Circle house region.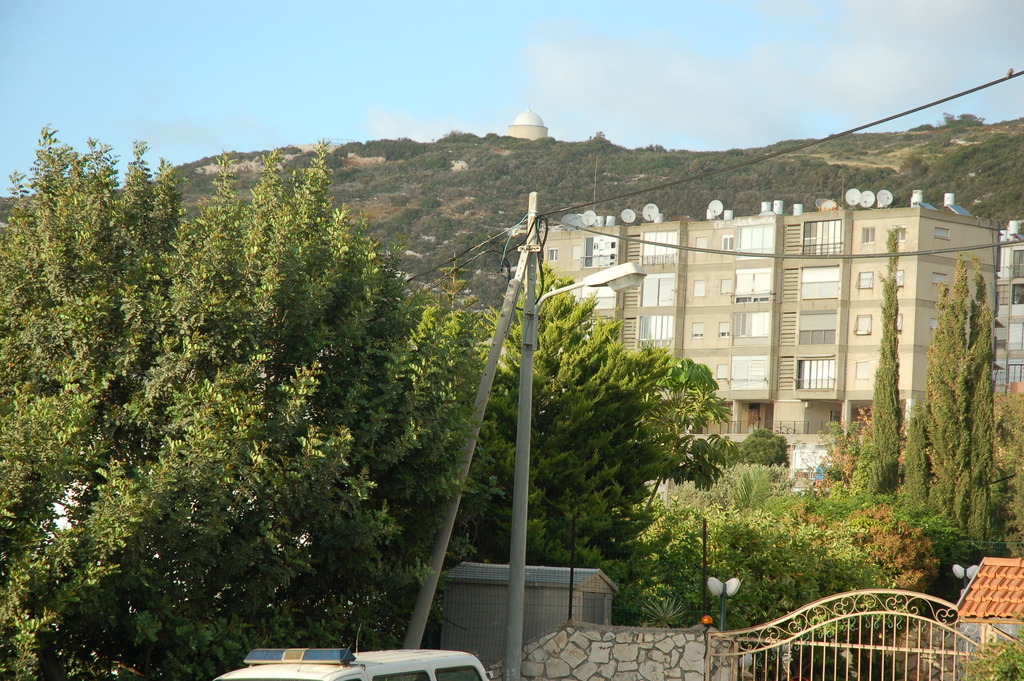
Region: select_region(522, 180, 1002, 480).
